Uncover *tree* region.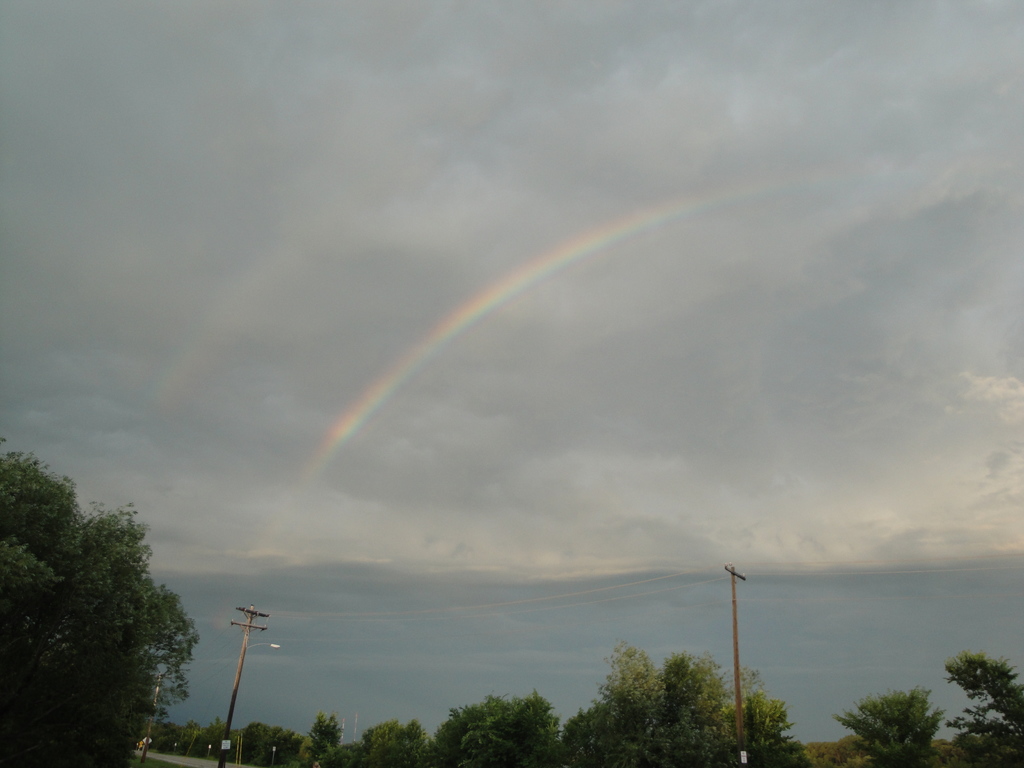
Uncovered: 358:717:429:767.
